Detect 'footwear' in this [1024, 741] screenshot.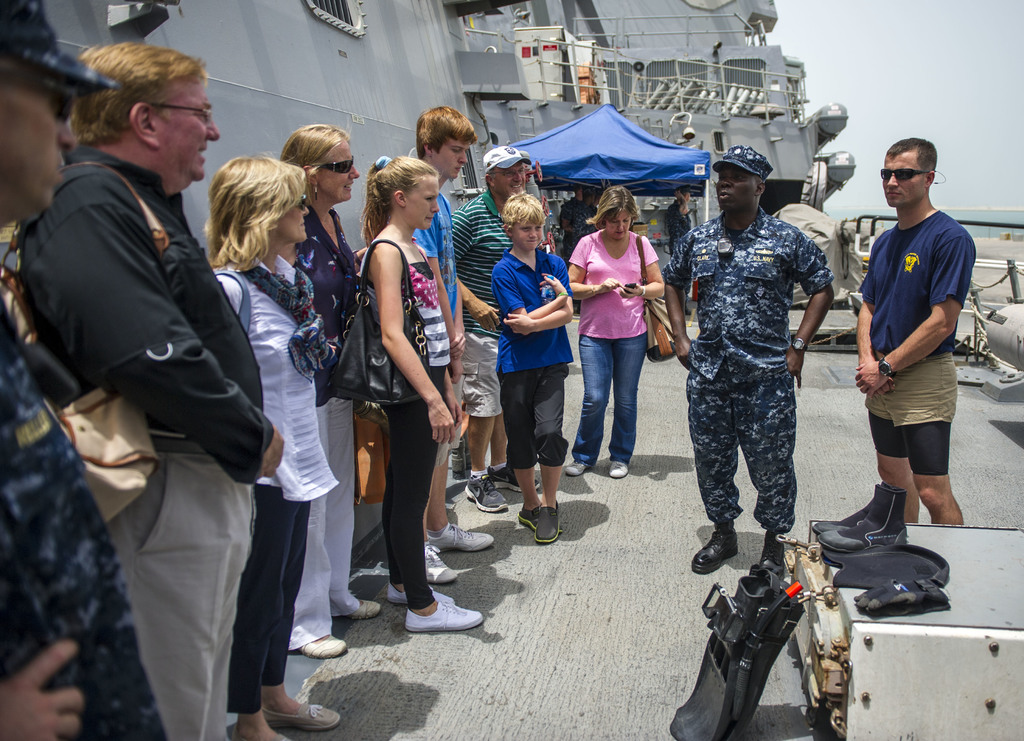
Detection: pyautogui.locateOnScreen(690, 521, 746, 574).
